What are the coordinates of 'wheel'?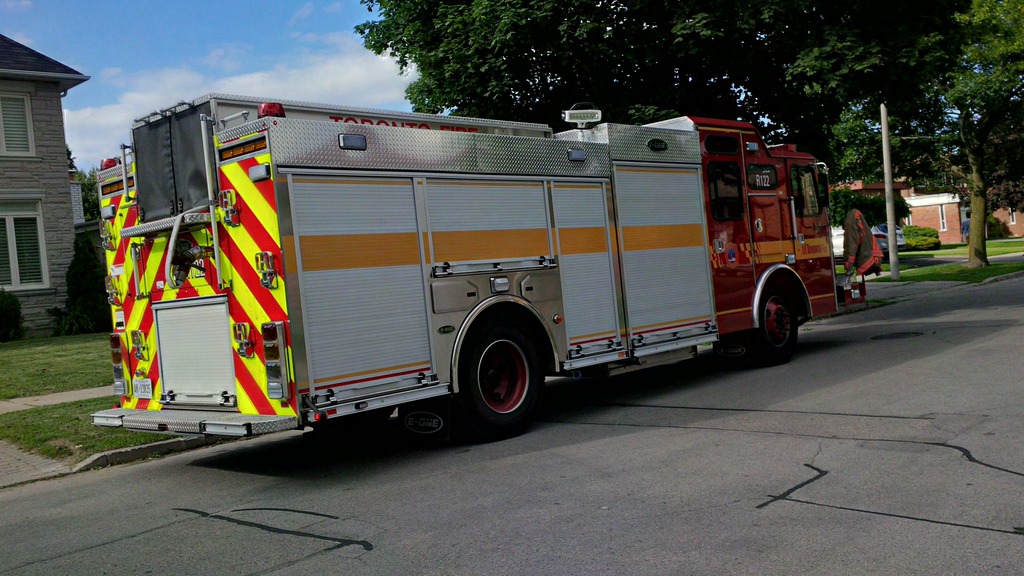
crop(744, 282, 801, 366).
